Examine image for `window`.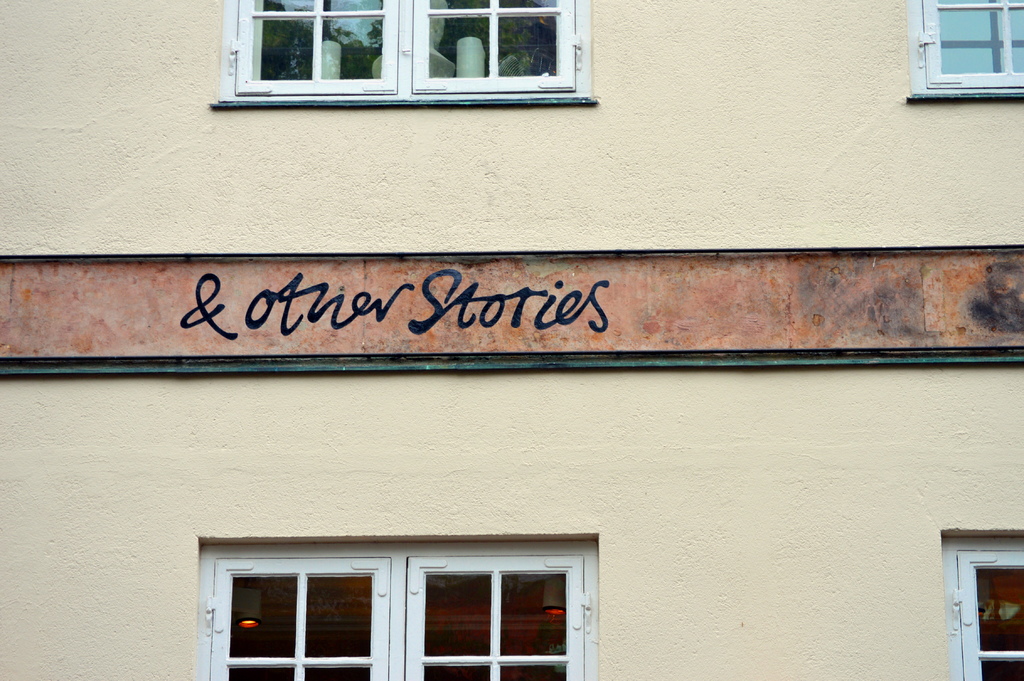
Examination result: left=207, top=0, right=598, bottom=108.
